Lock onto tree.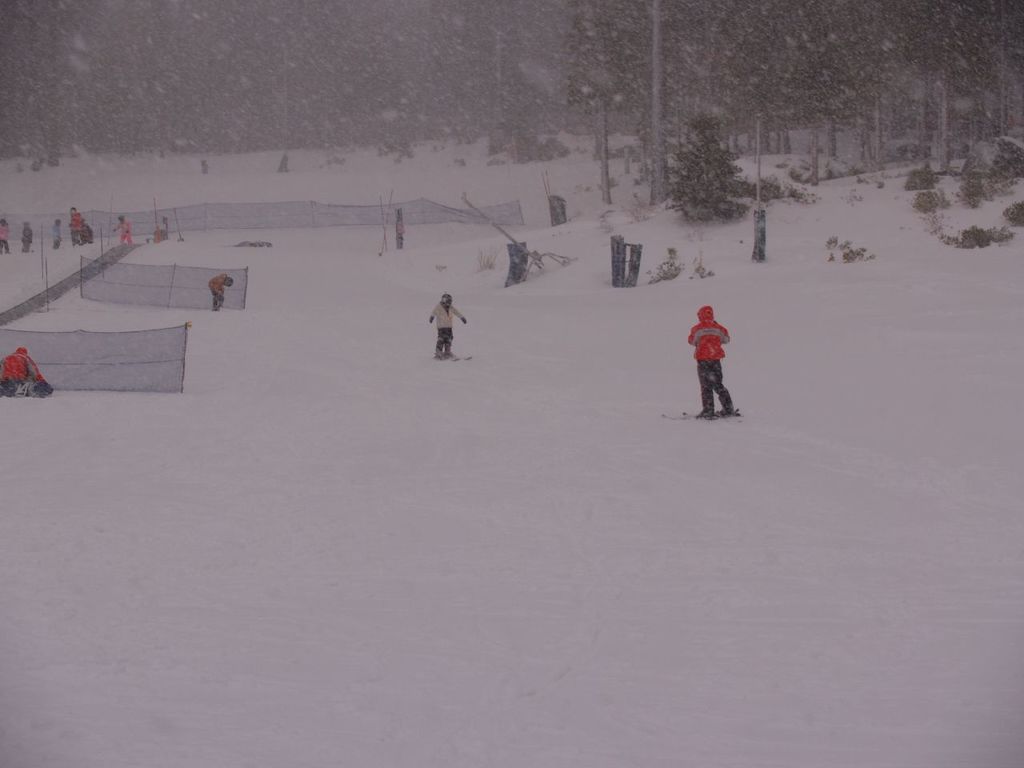
Locked: Rect(653, 121, 766, 215).
